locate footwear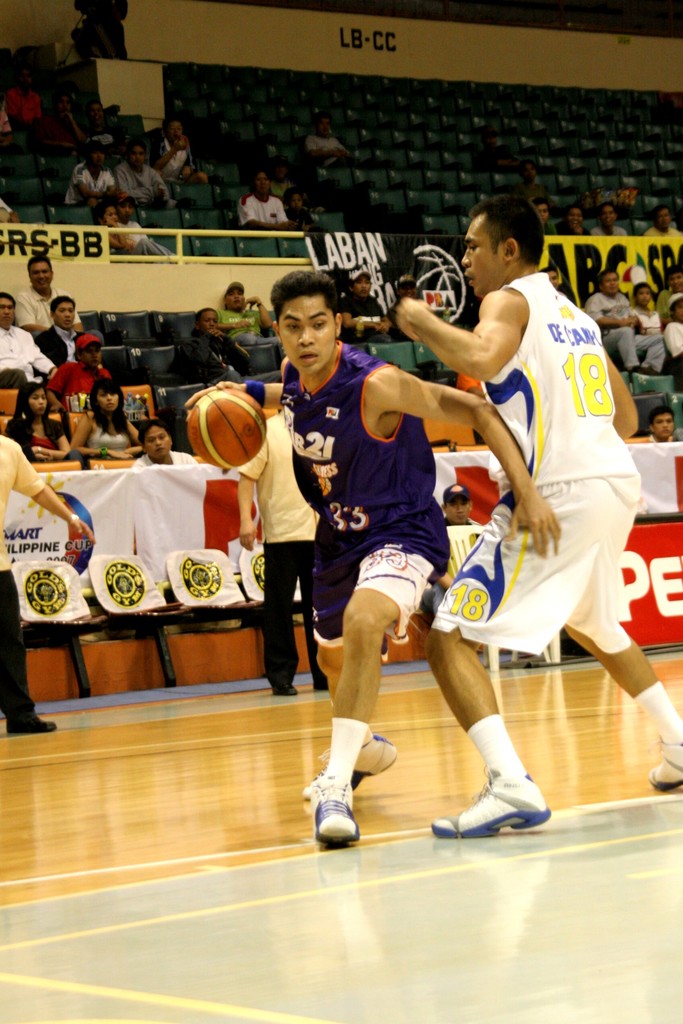
(649,739,682,791)
